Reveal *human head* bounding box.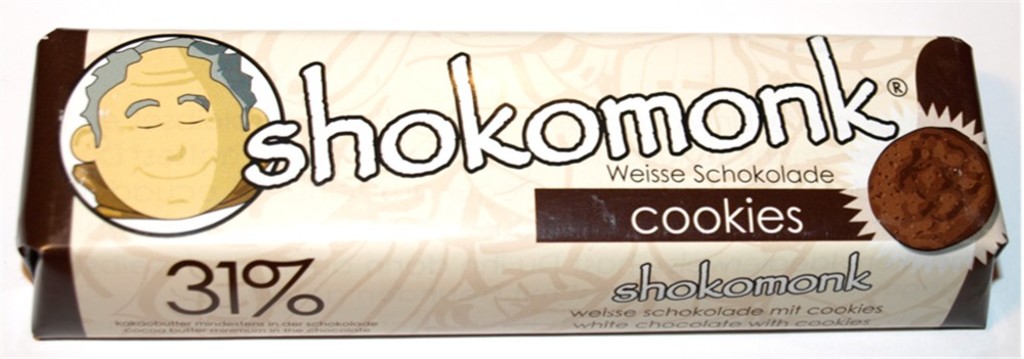
Revealed: [74,39,268,218].
